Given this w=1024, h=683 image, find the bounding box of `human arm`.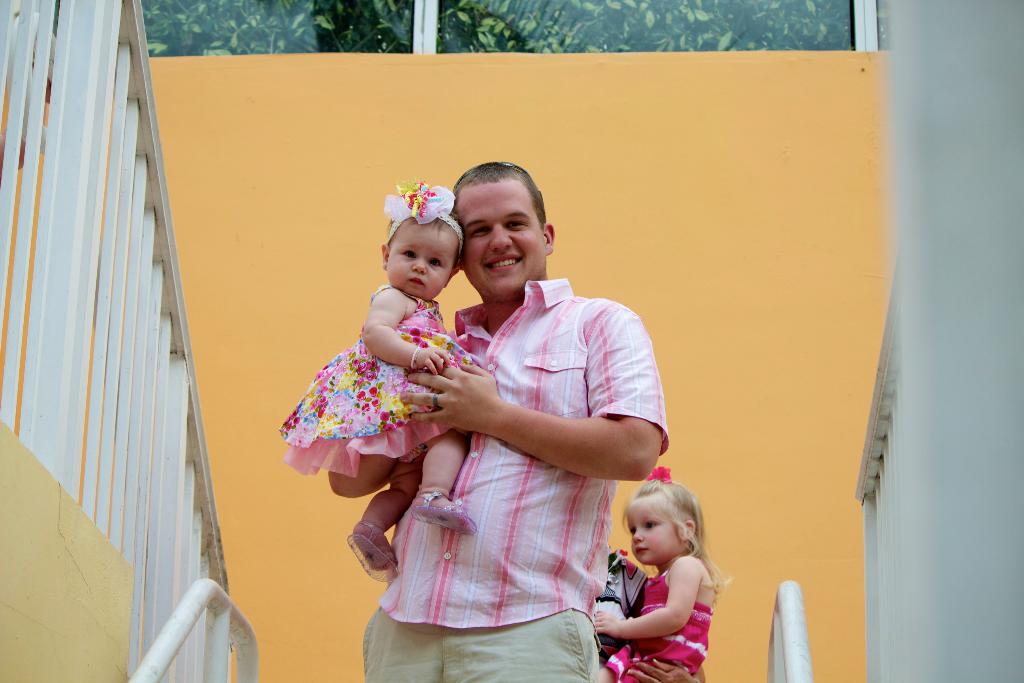
588,554,703,645.
